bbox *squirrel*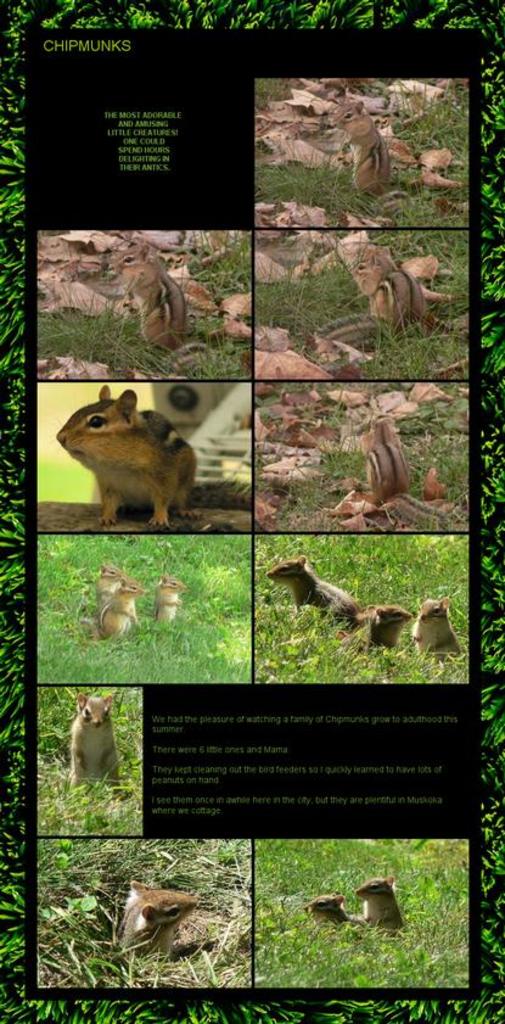
(413,593,465,661)
